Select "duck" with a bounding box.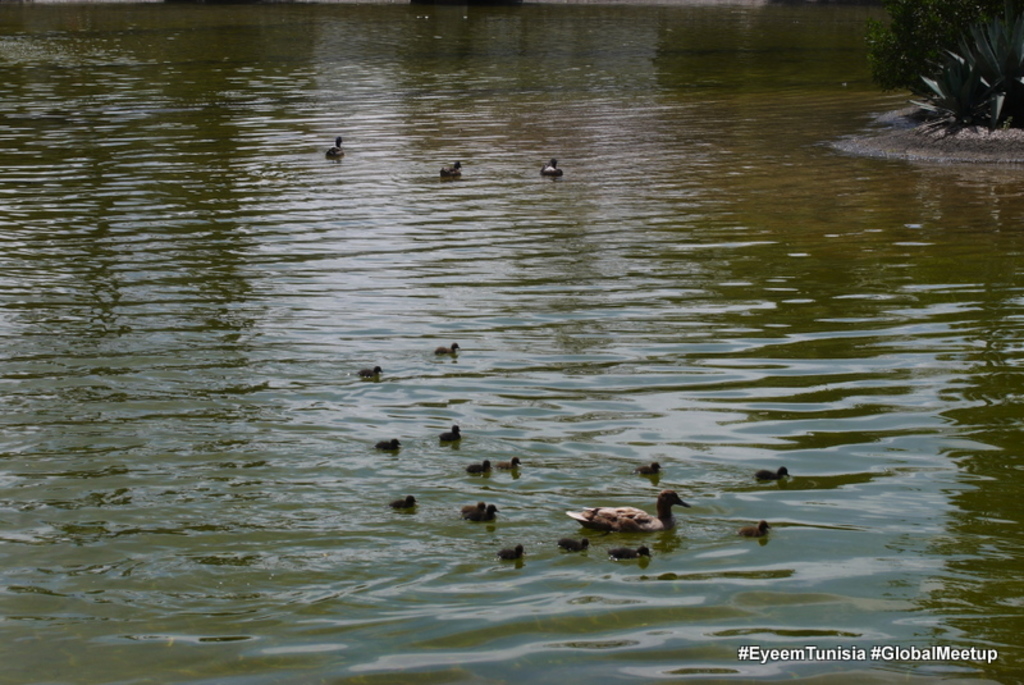
rect(458, 497, 490, 516).
